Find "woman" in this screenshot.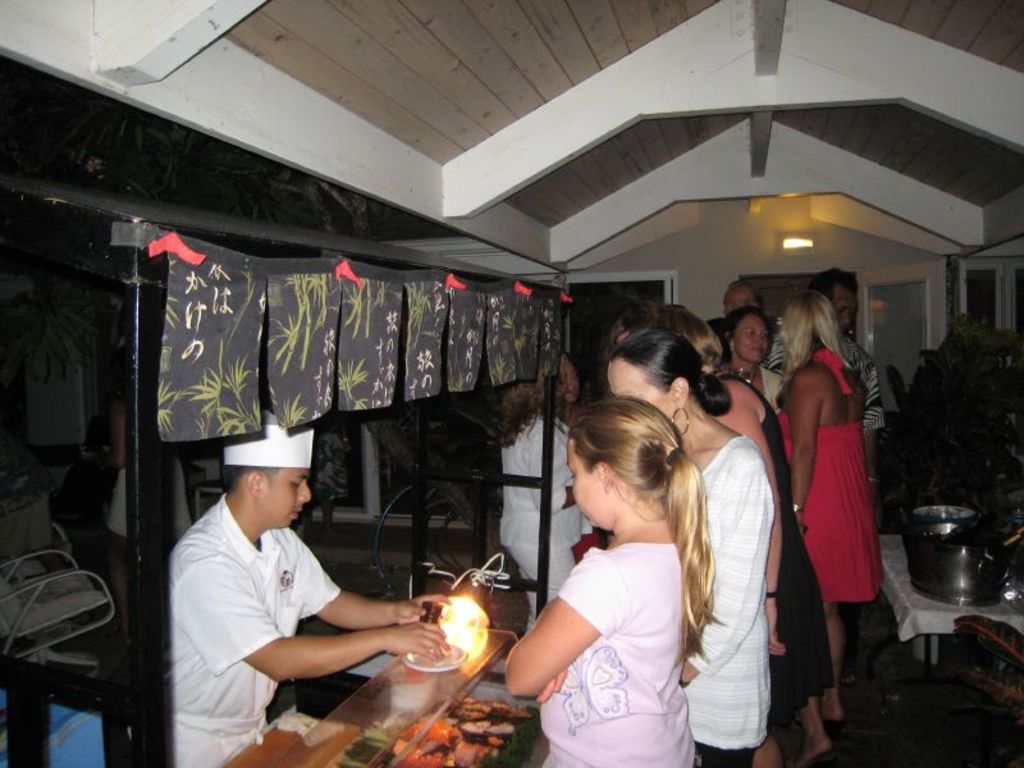
The bounding box for "woman" is locate(586, 319, 778, 767).
